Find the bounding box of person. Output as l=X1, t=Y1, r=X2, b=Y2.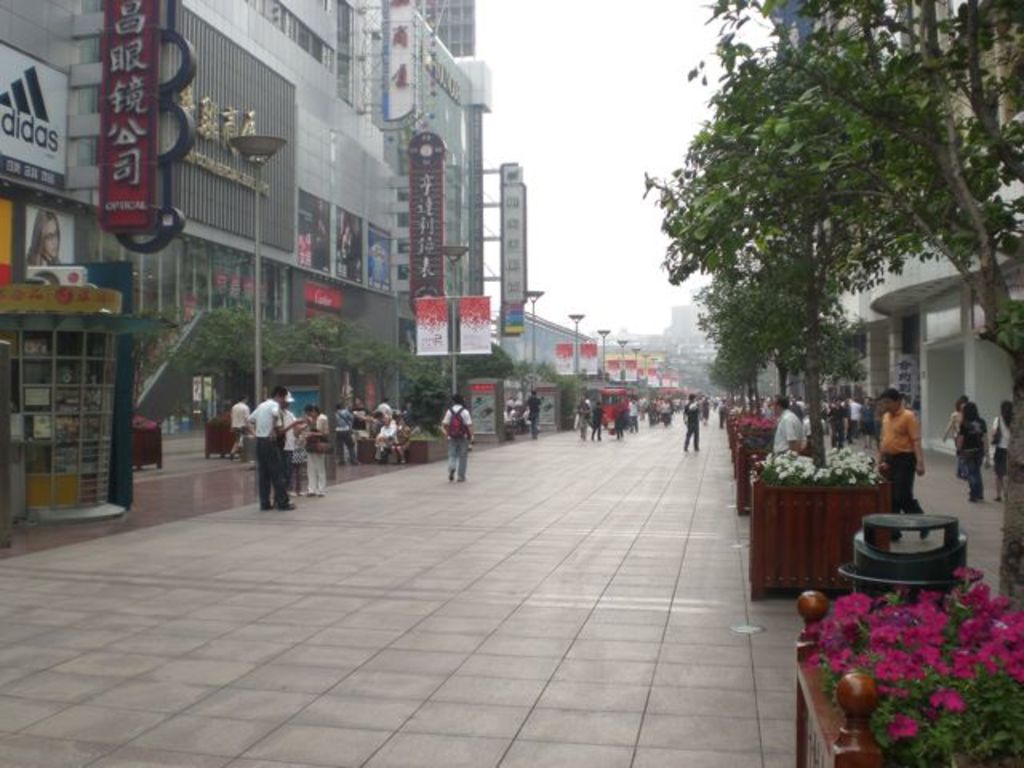
l=19, t=208, r=58, b=270.
